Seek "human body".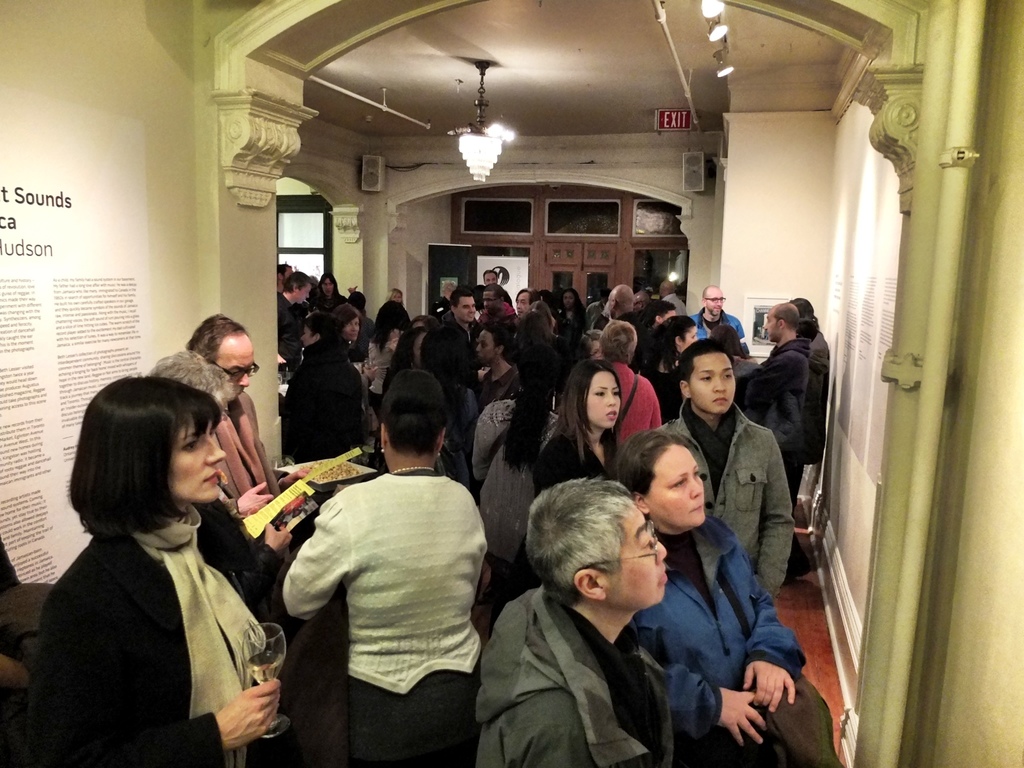
(left=655, top=339, right=794, bottom=600).
